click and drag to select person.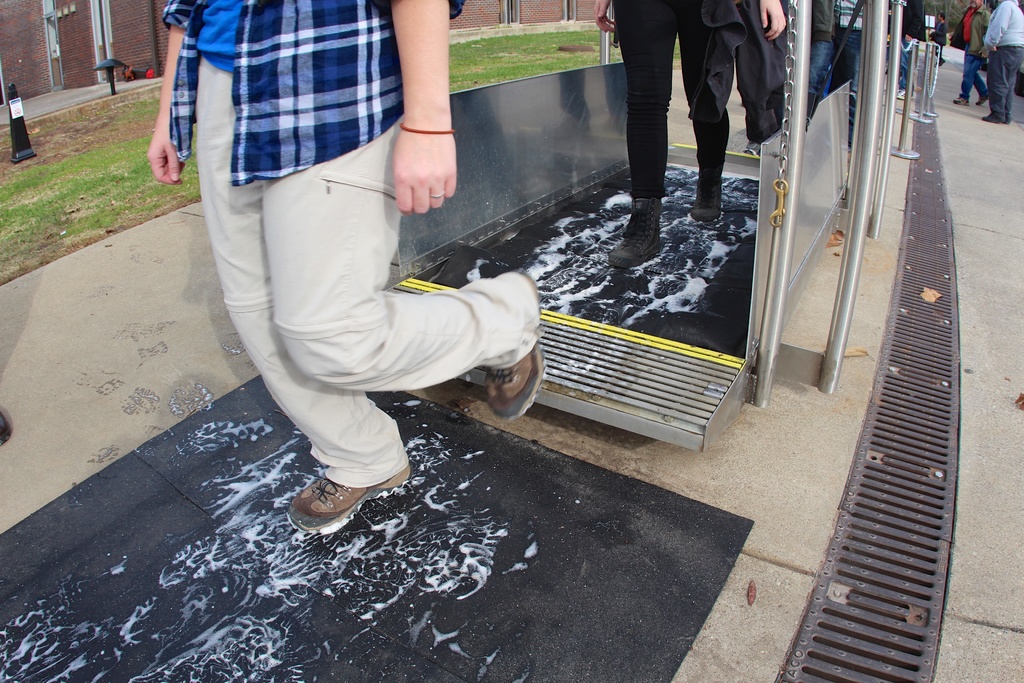
Selection: 806, 0, 863, 163.
